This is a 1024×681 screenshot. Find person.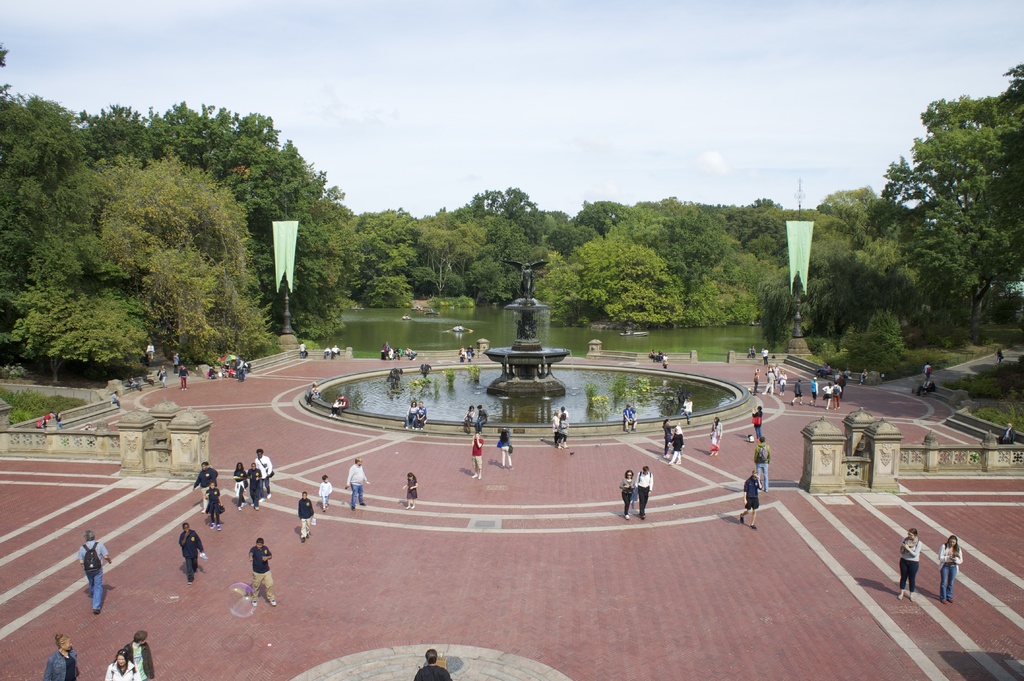
Bounding box: 125, 629, 157, 680.
